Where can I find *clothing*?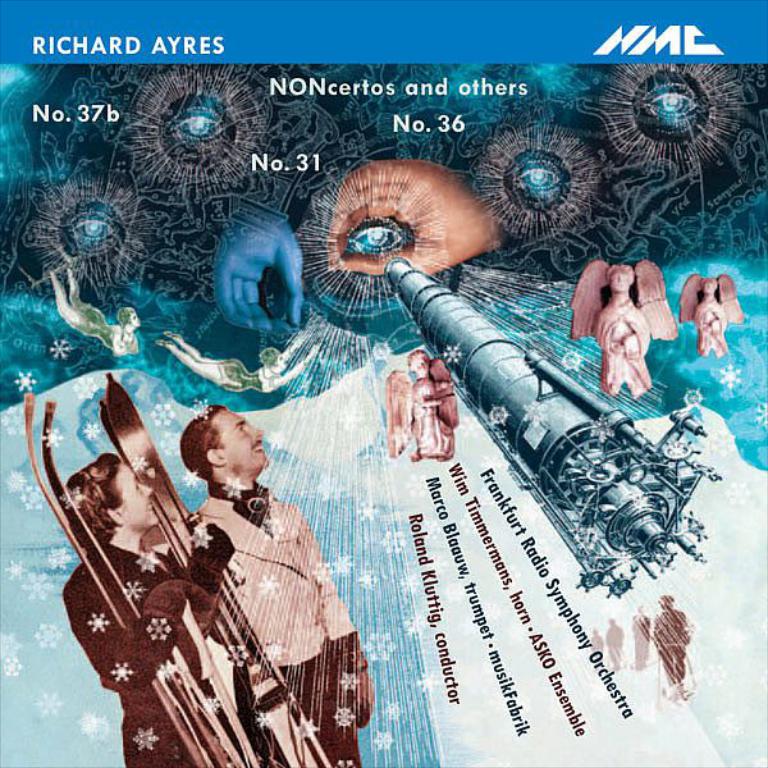
You can find it at Rect(68, 547, 225, 767).
